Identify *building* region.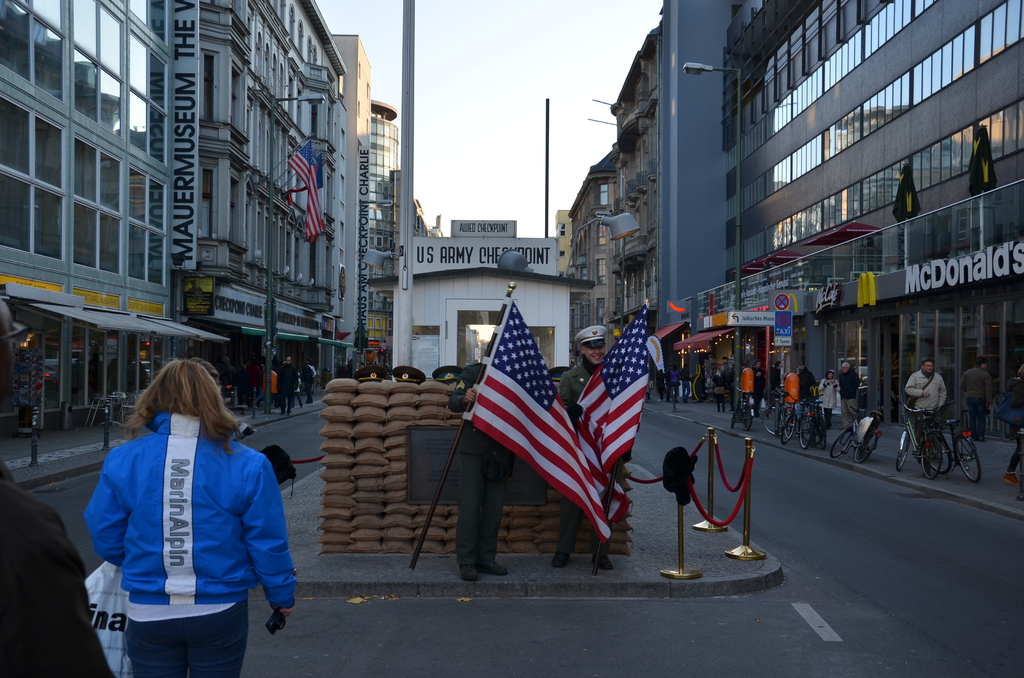
Region: BBox(0, 0, 176, 439).
